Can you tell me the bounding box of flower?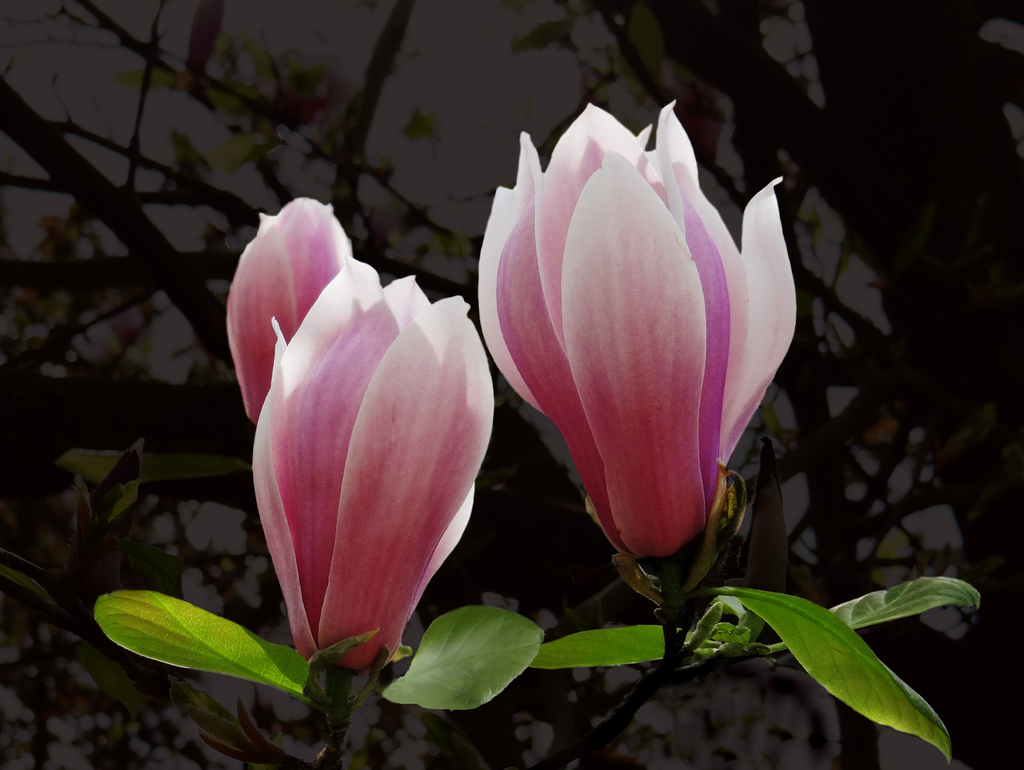
(248,259,493,682).
